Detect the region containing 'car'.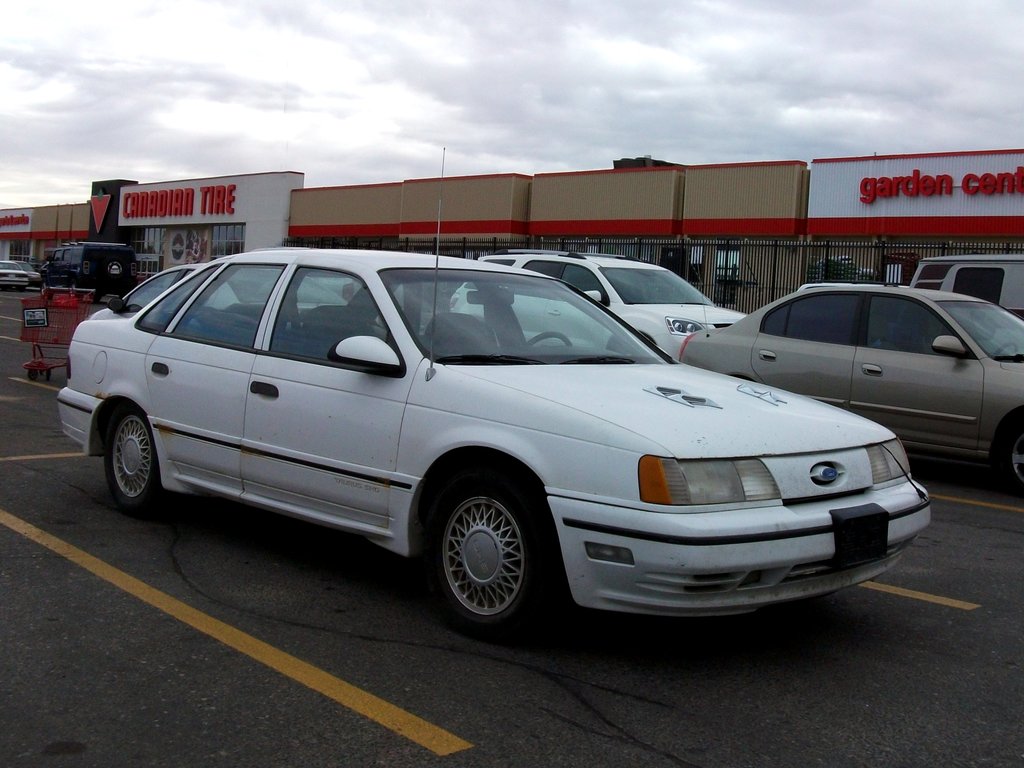
l=17, t=258, r=39, b=285.
